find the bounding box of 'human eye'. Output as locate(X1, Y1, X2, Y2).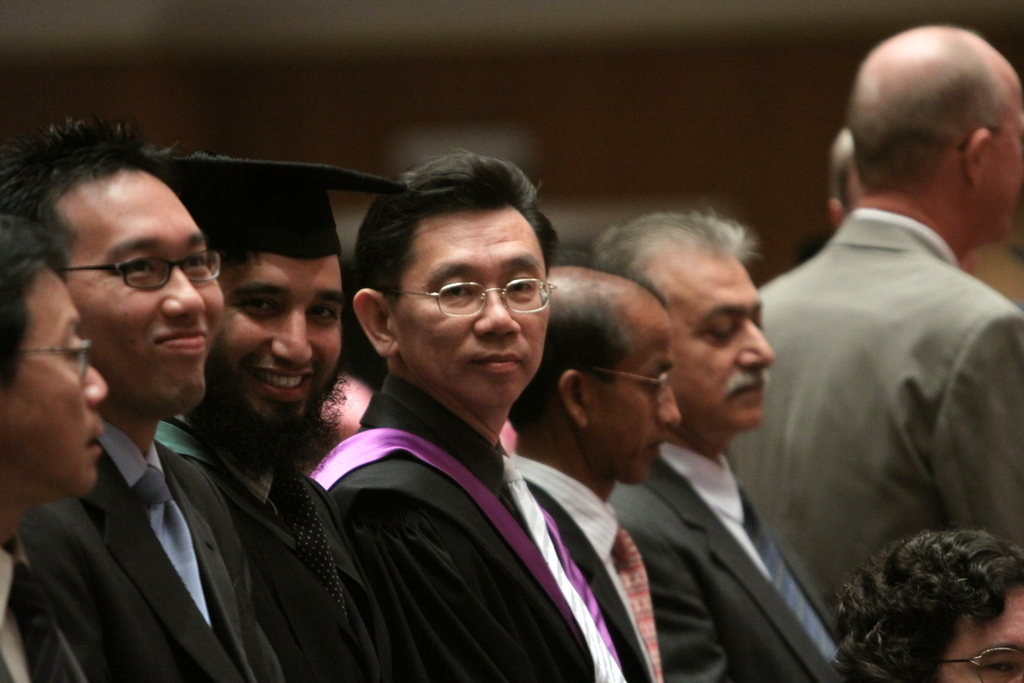
locate(110, 257, 160, 281).
